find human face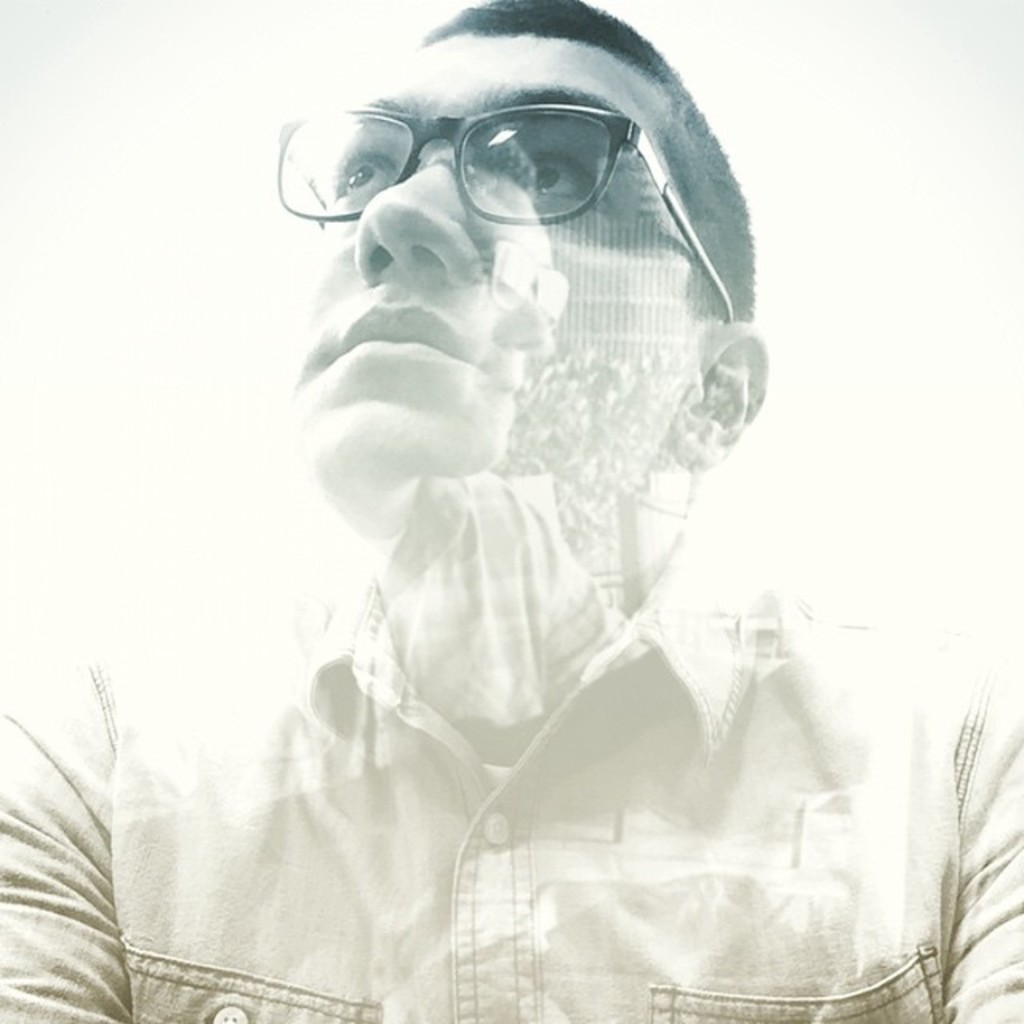
(290,27,718,518)
